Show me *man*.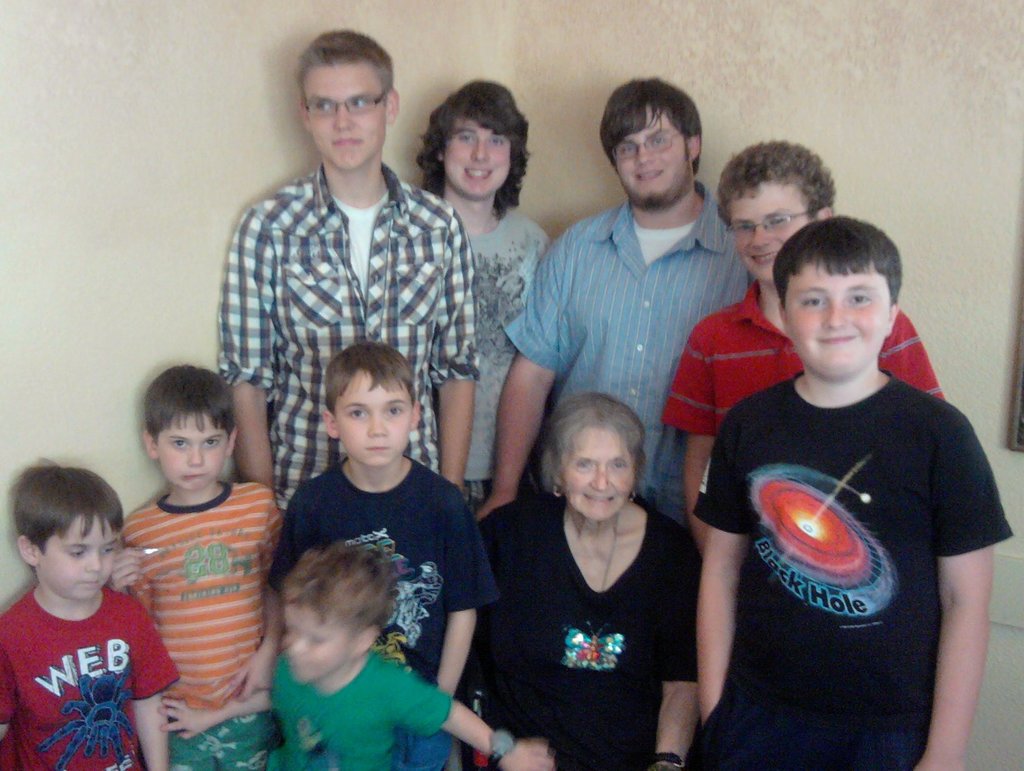
*man* is here: select_region(409, 75, 552, 520).
